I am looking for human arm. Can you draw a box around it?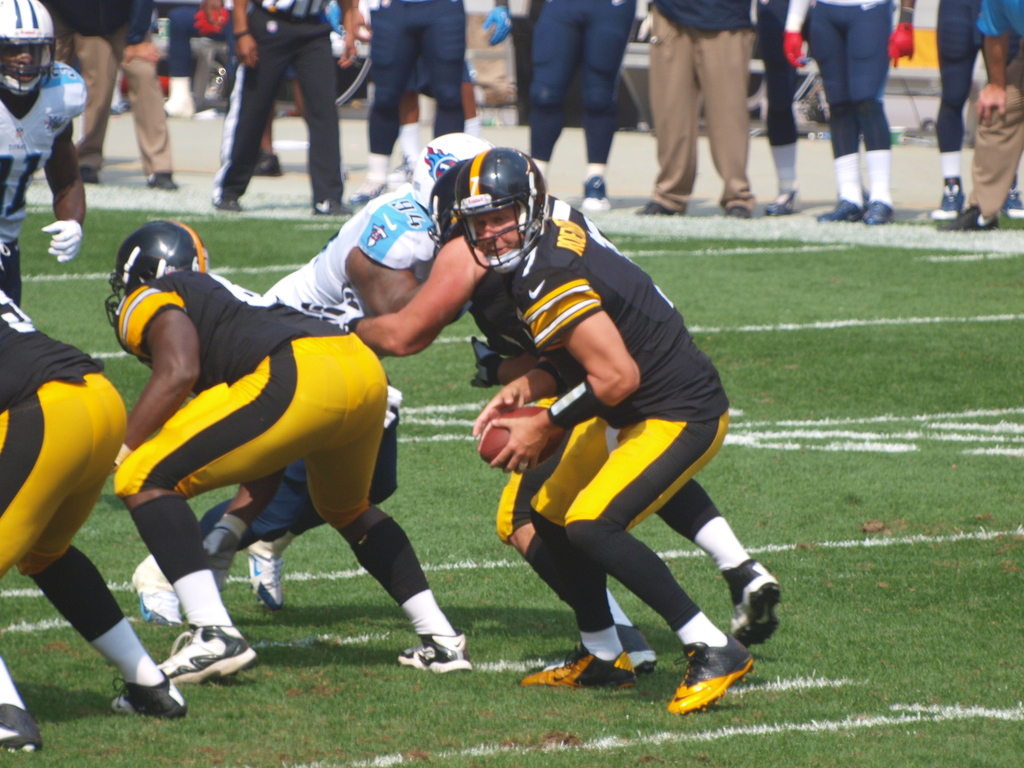
Sure, the bounding box is (477, 260, 616, 492).
